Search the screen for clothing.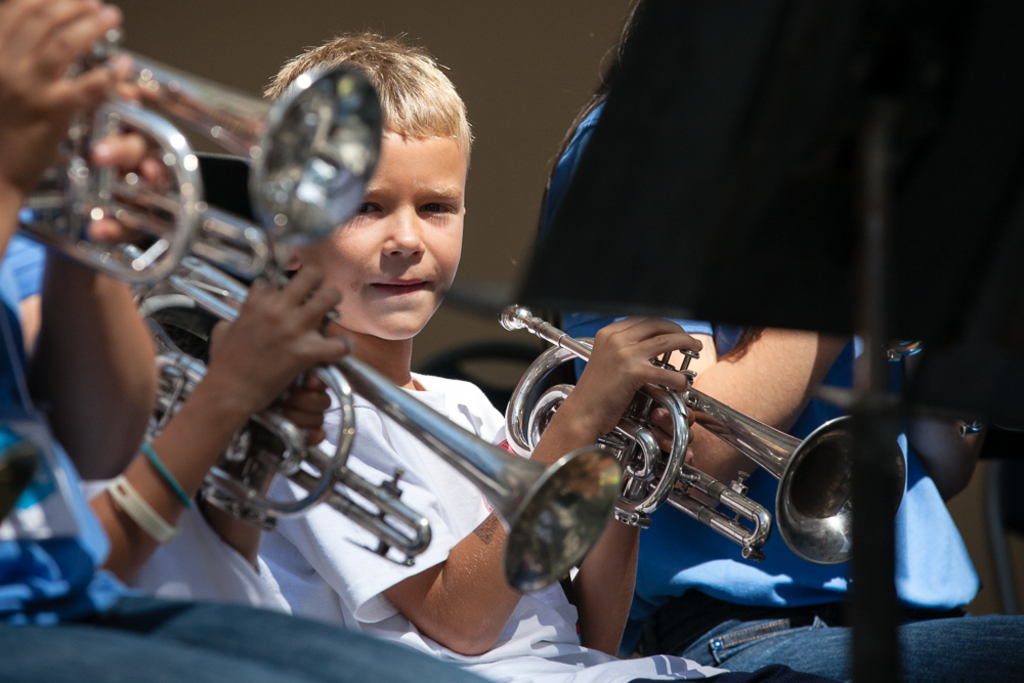
Found at box=[0, 212, 487, 681].
